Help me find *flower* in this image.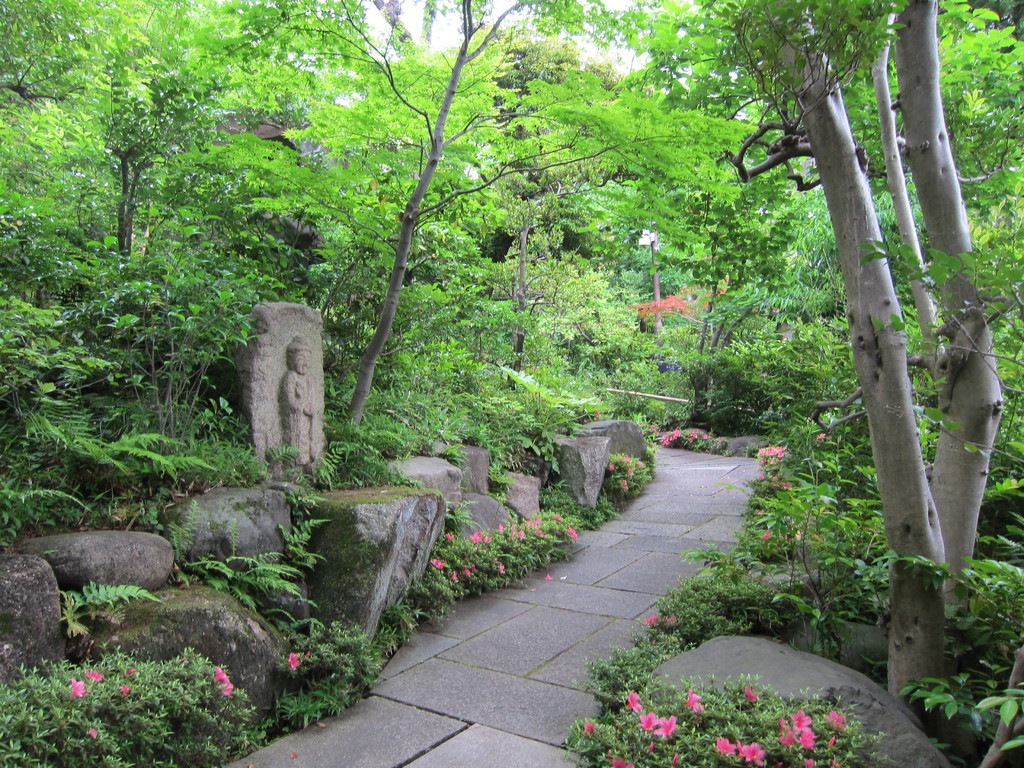
Found it: detection(567, 531, 578, 538).
